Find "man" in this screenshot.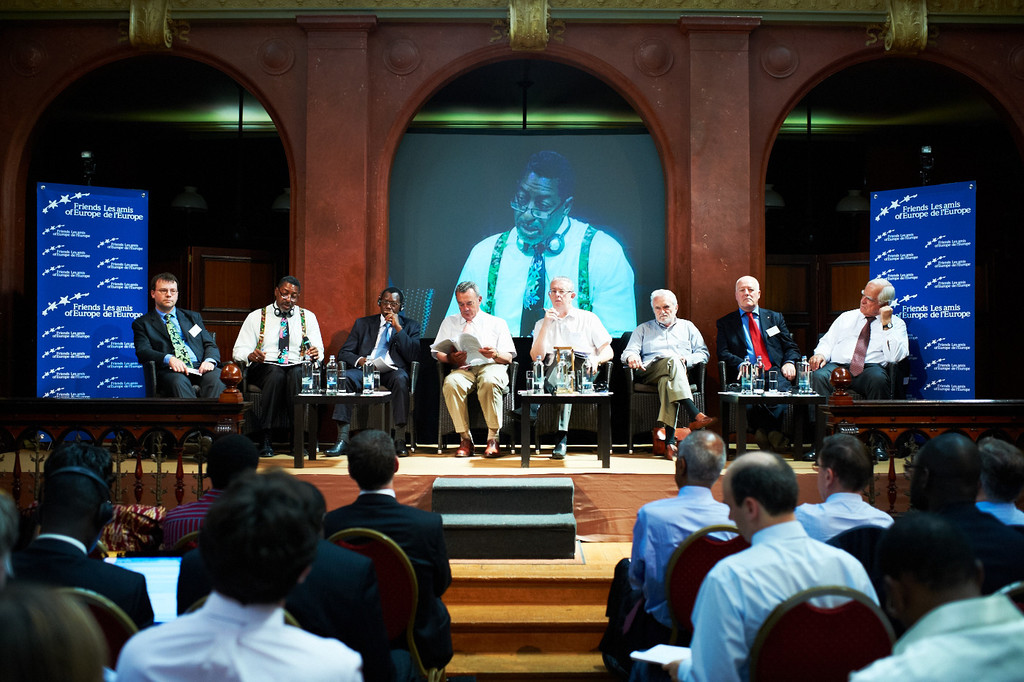
The bounding box for "man" is (629, 430, 739, 629).
